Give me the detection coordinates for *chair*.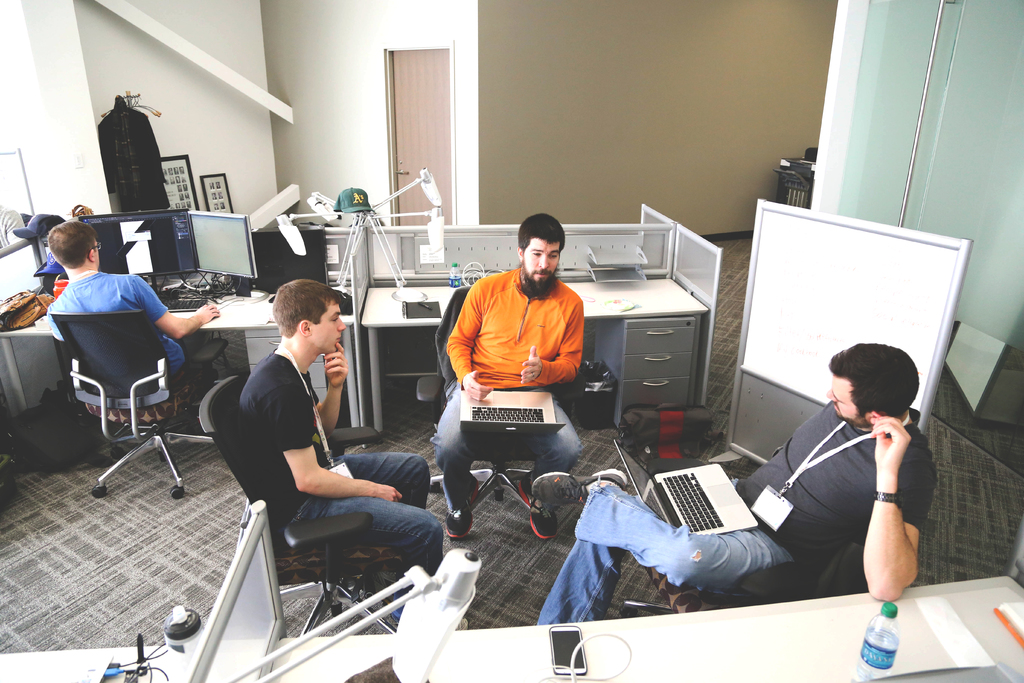
(424,283,540,520).
